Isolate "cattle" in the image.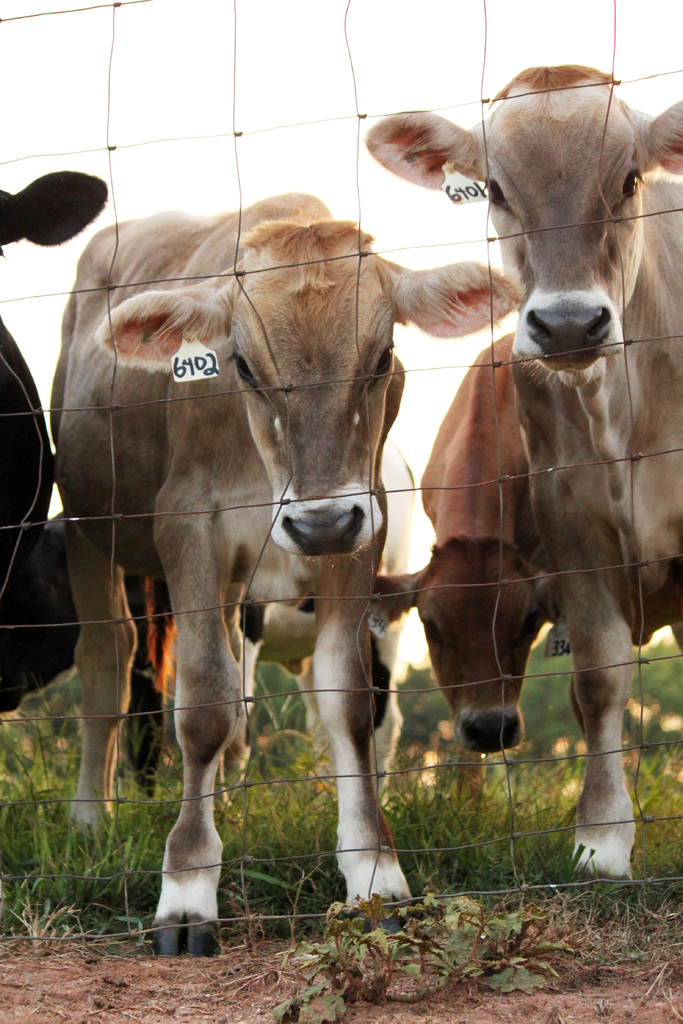
Isolated region: bbox(157, 431, 420, 820).
